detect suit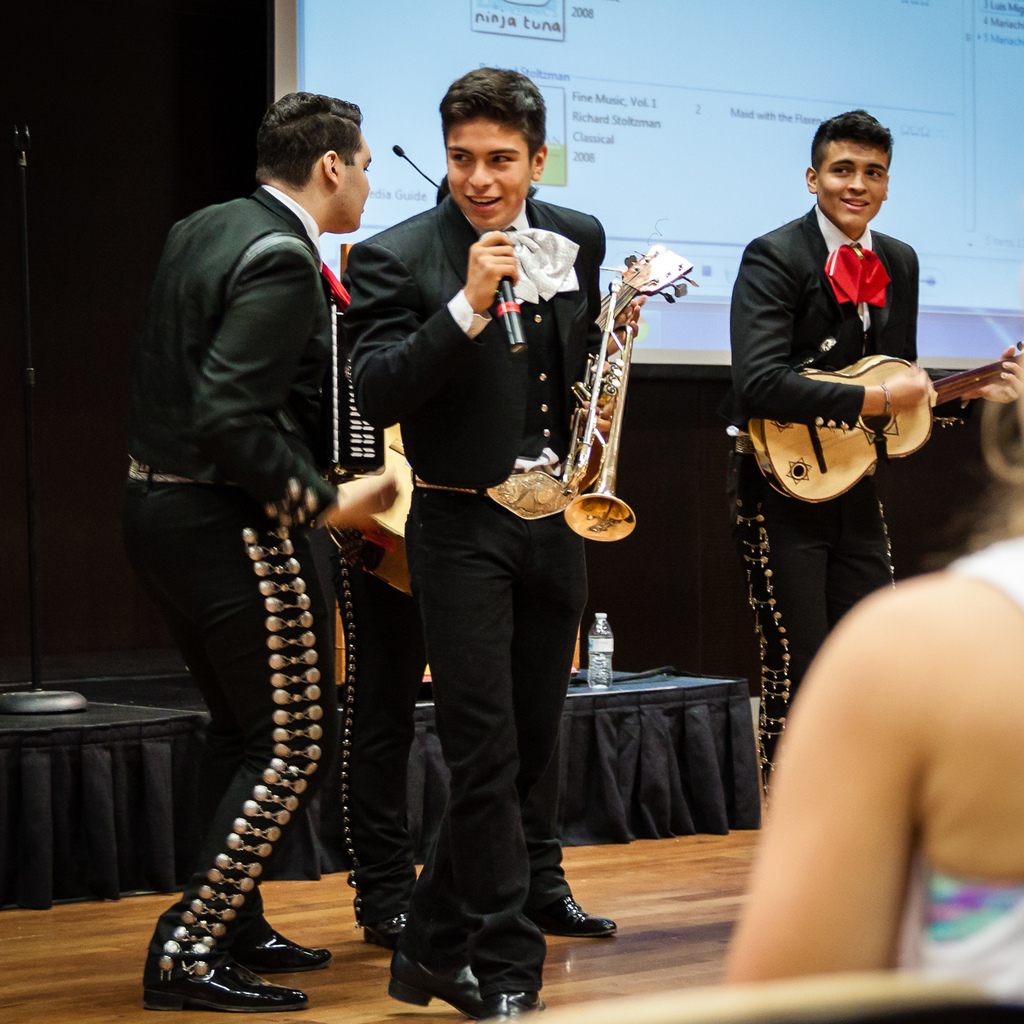
box(364, 111, 627, 975)
